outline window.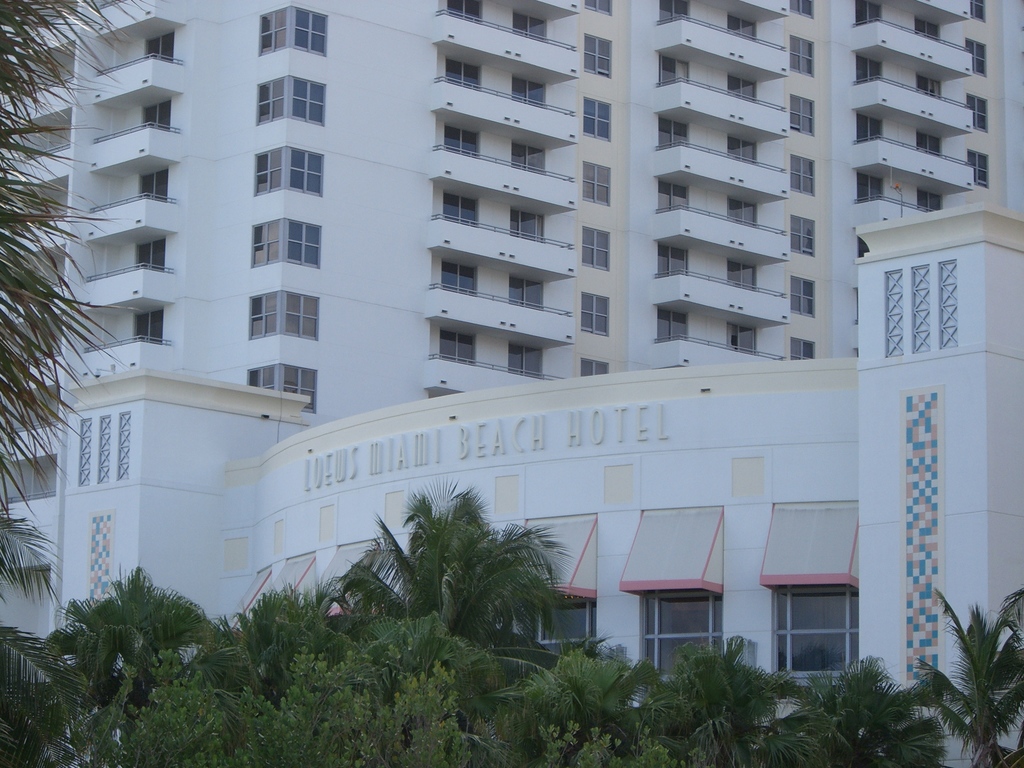
Outline: detection(586, 0, 612, 13).
